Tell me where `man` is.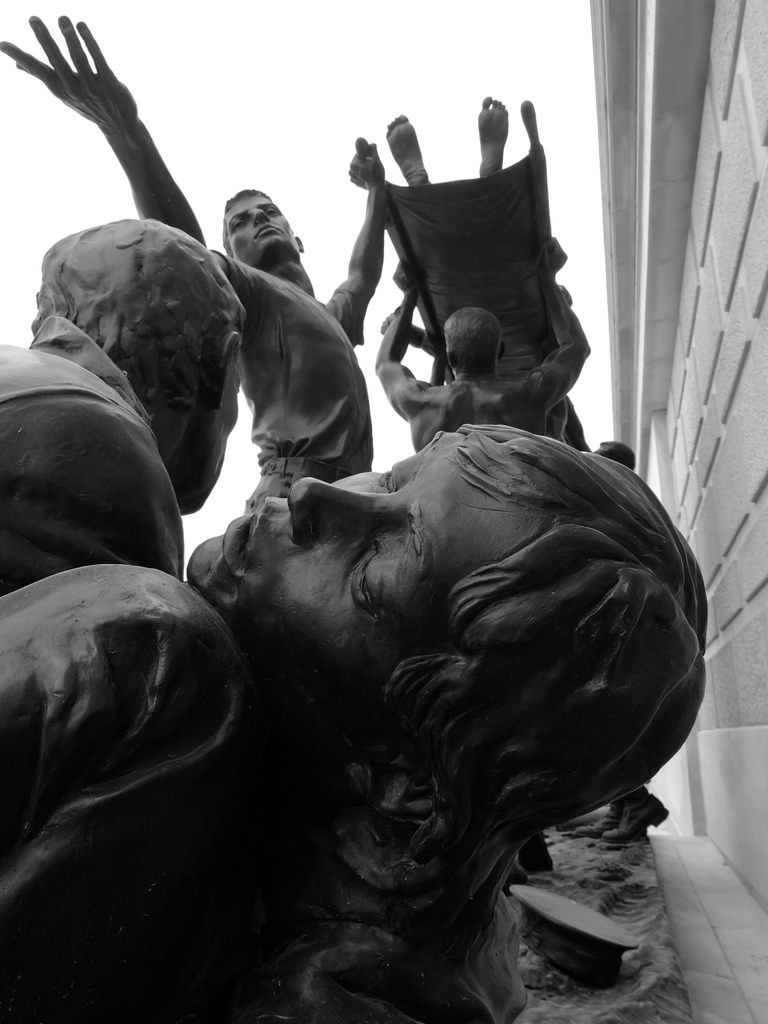
`man` is at box=[534, 406, 683, 840].
